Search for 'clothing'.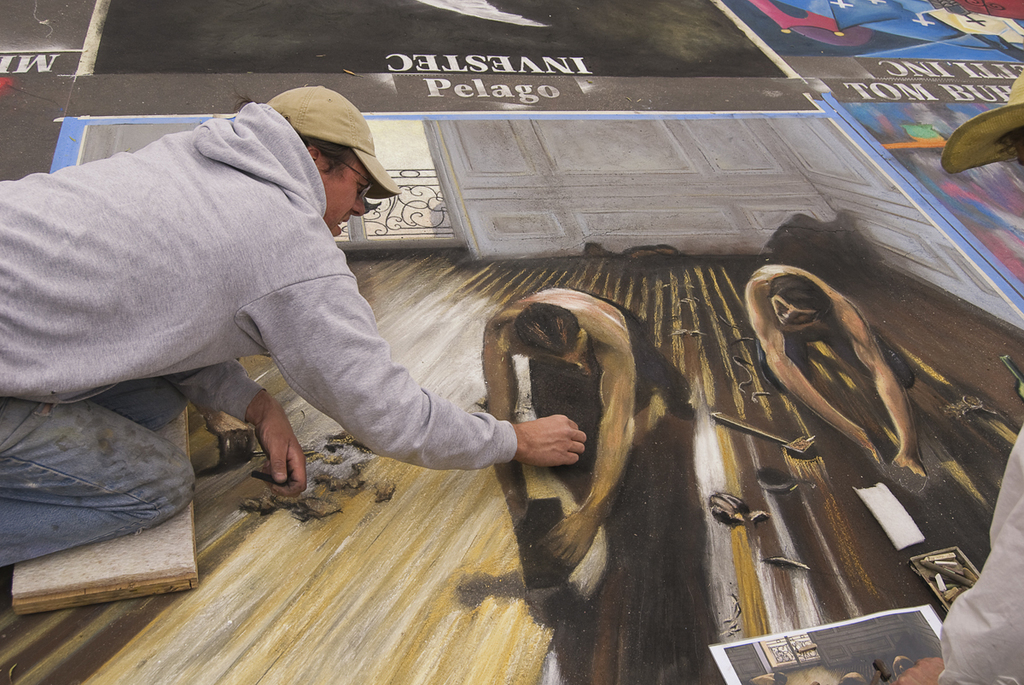
Found at bbox=(22, 80, 514, 508).
